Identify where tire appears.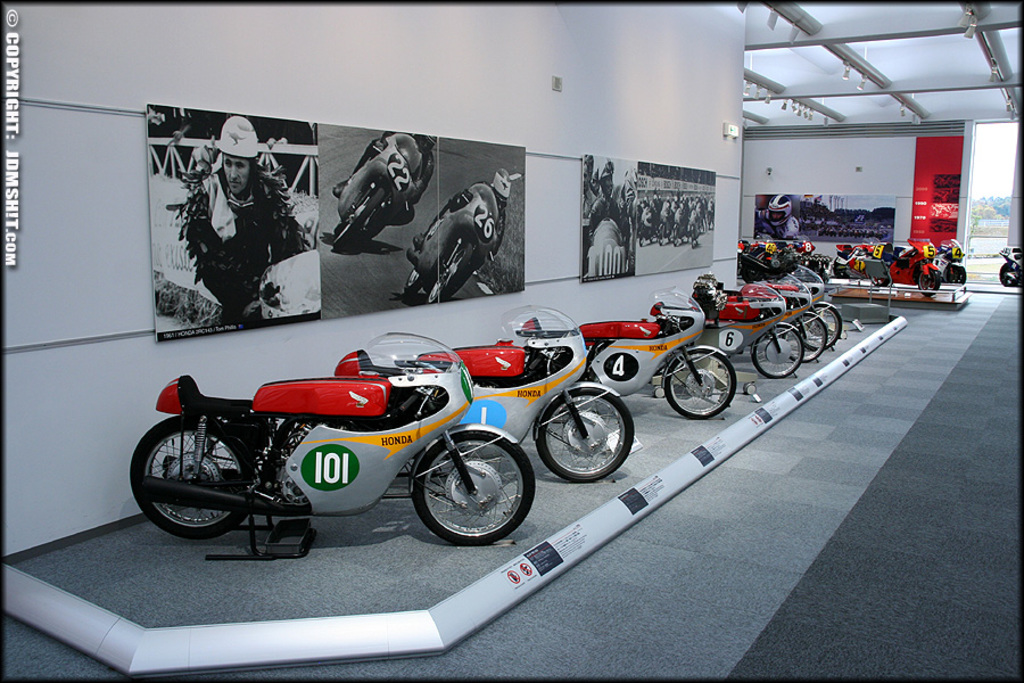
Appears at {"x1": 662, "y1": 348, "x2": 736, "y2": 418}.
